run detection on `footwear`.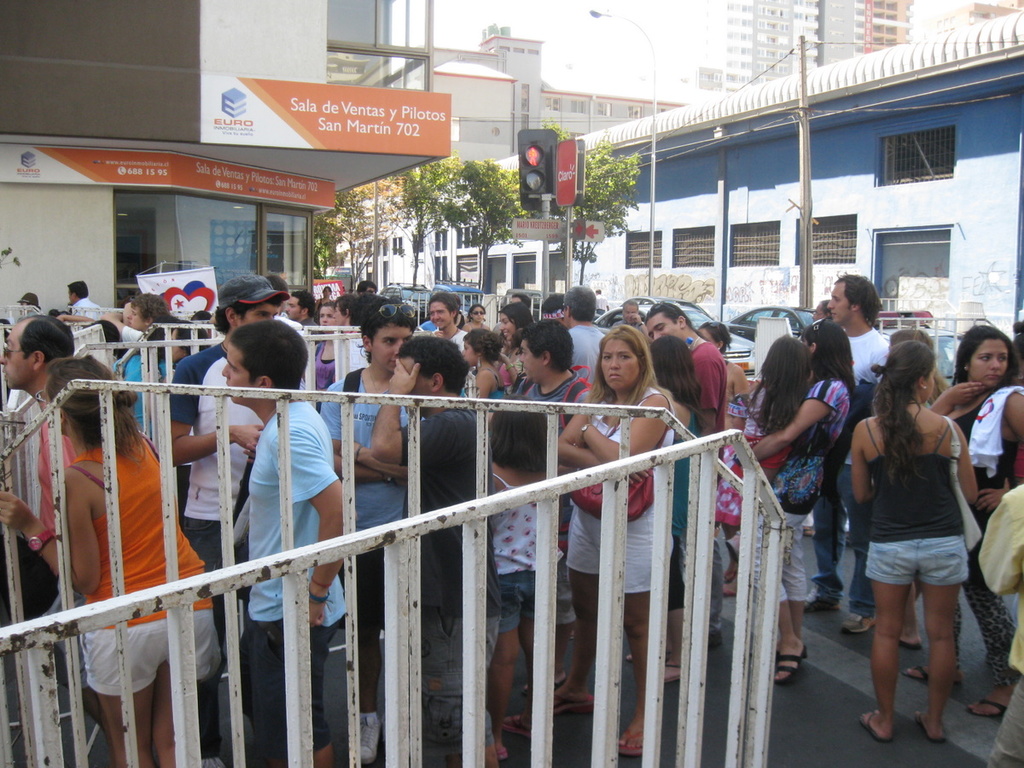
Result: <region>862, 709, 889, 743</region>.
